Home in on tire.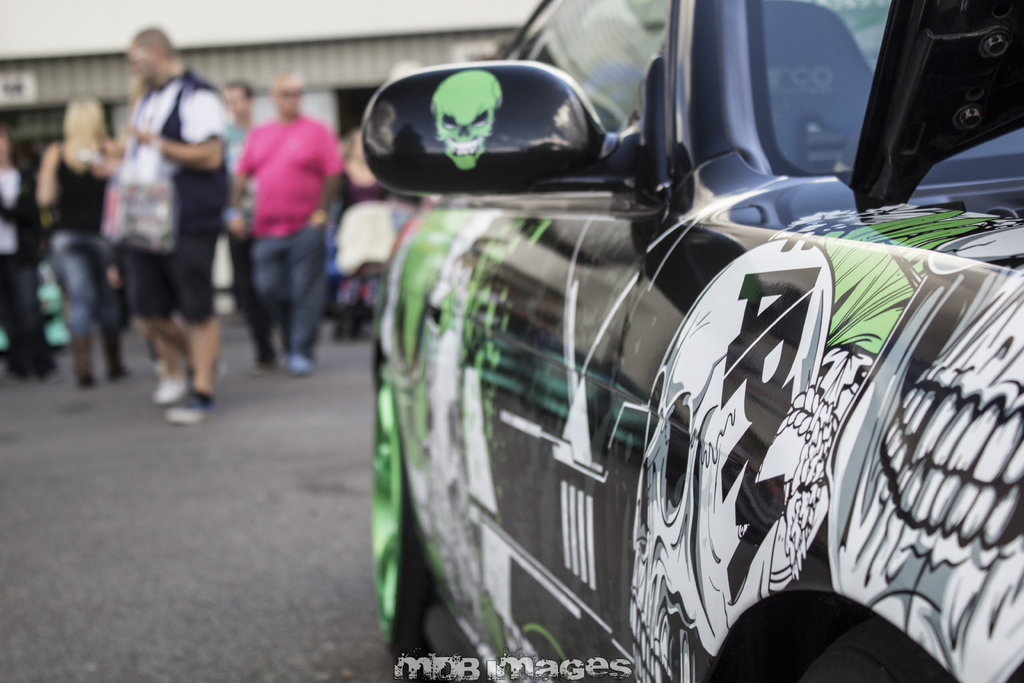
Homed in at locate(356, 375, 442, 650).
